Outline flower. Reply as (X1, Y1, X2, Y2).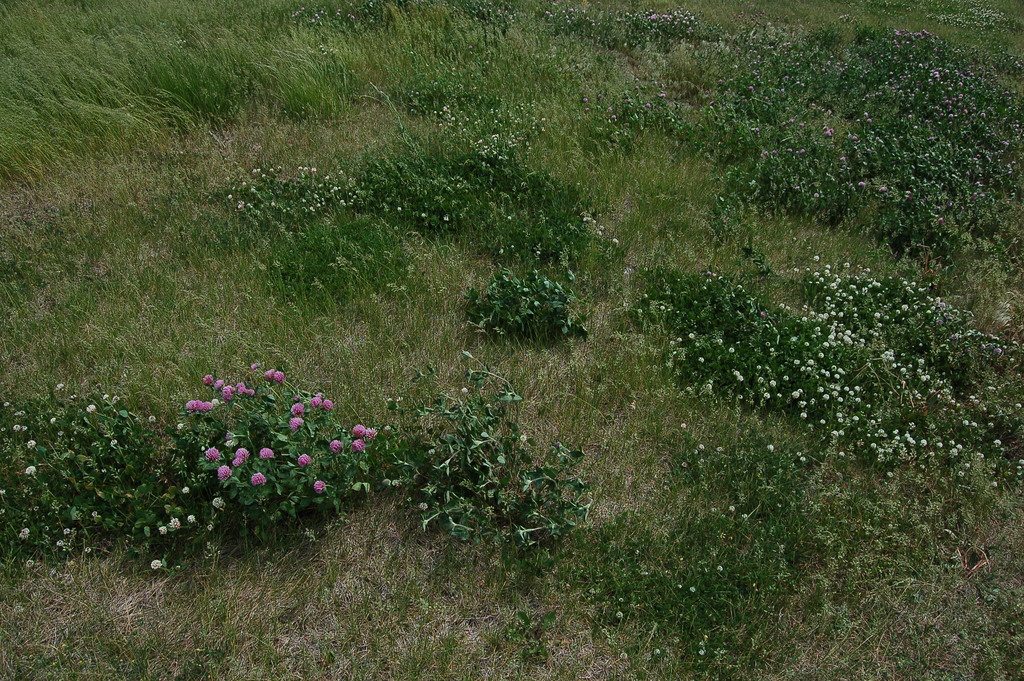
(612, 608, 624, 619).
